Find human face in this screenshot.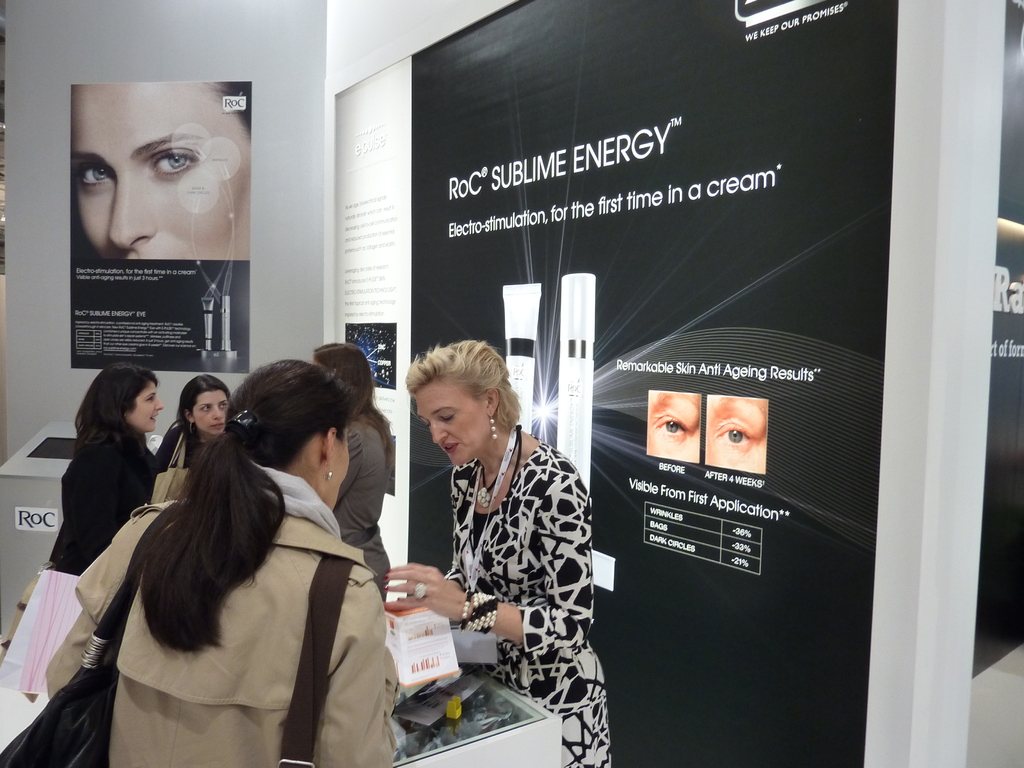
The bounding box for human face is [left=333, top=426, right=351, bottom=506].
